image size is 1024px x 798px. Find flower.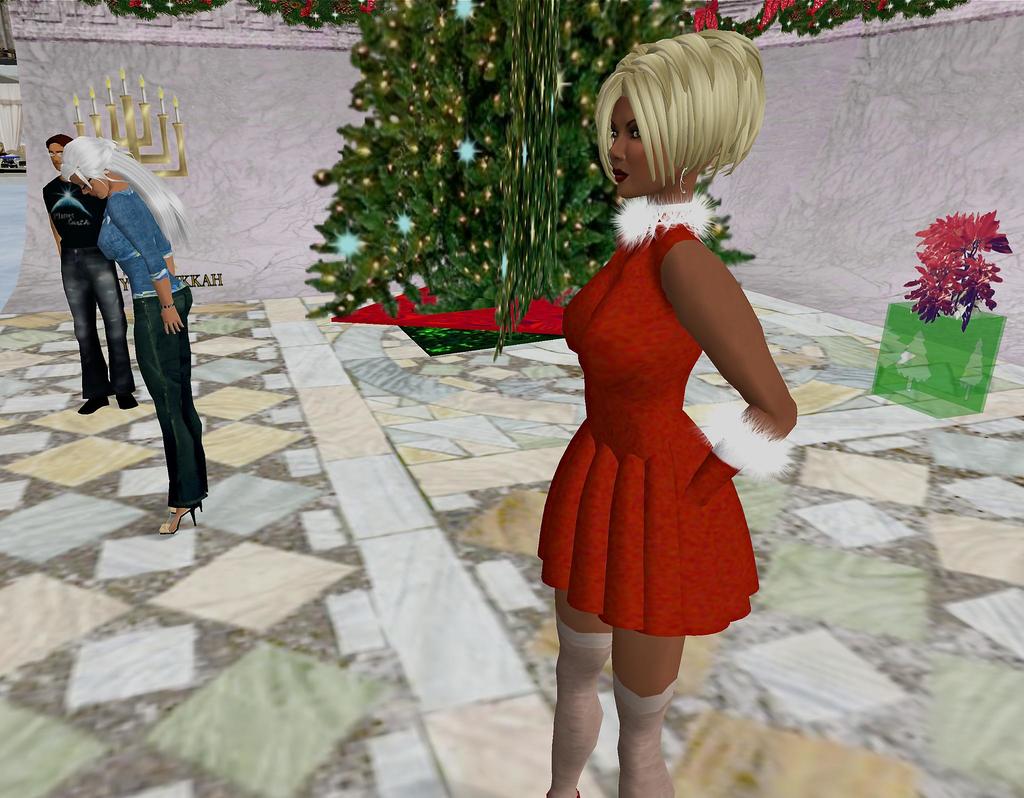
box(361, 0, 372, 18).
